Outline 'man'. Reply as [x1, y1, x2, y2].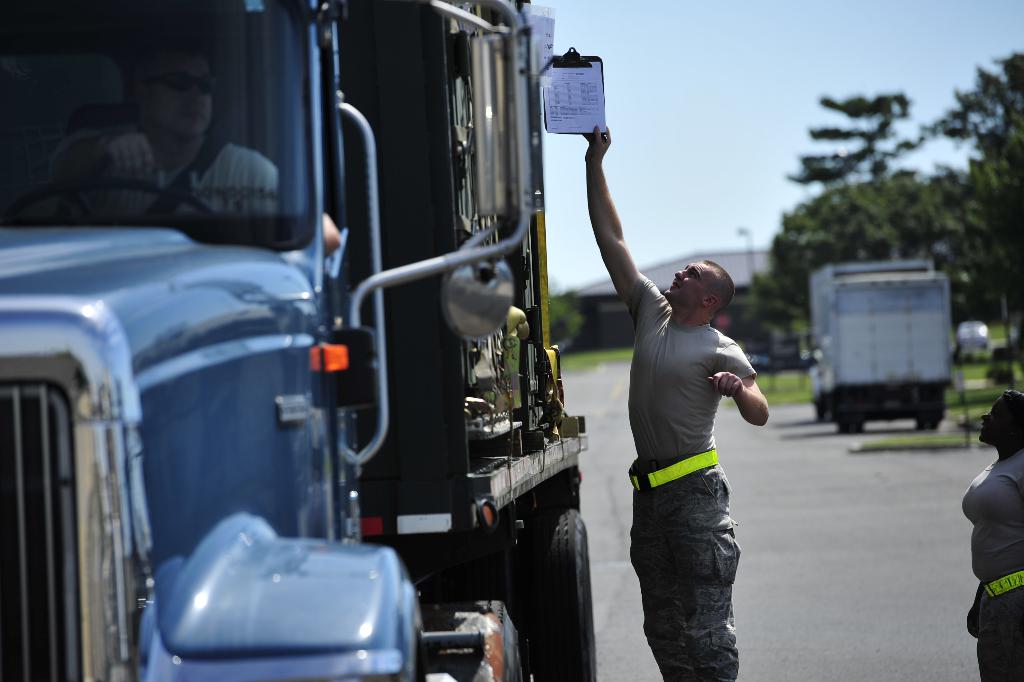
[129, 54, 346, 264].
